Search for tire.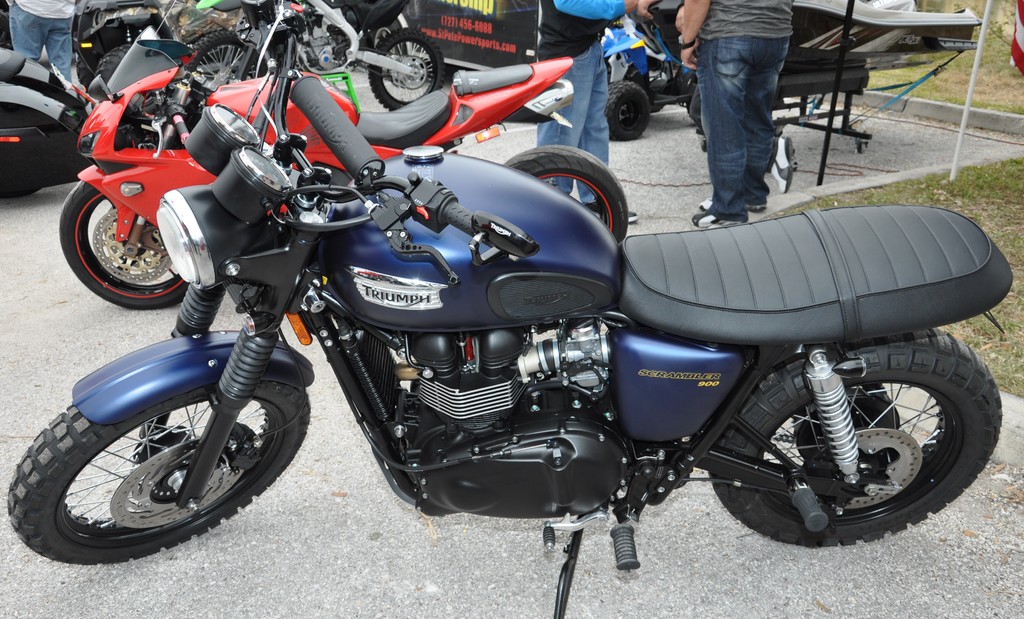
Found at detection(59, 181, 189, 309).
